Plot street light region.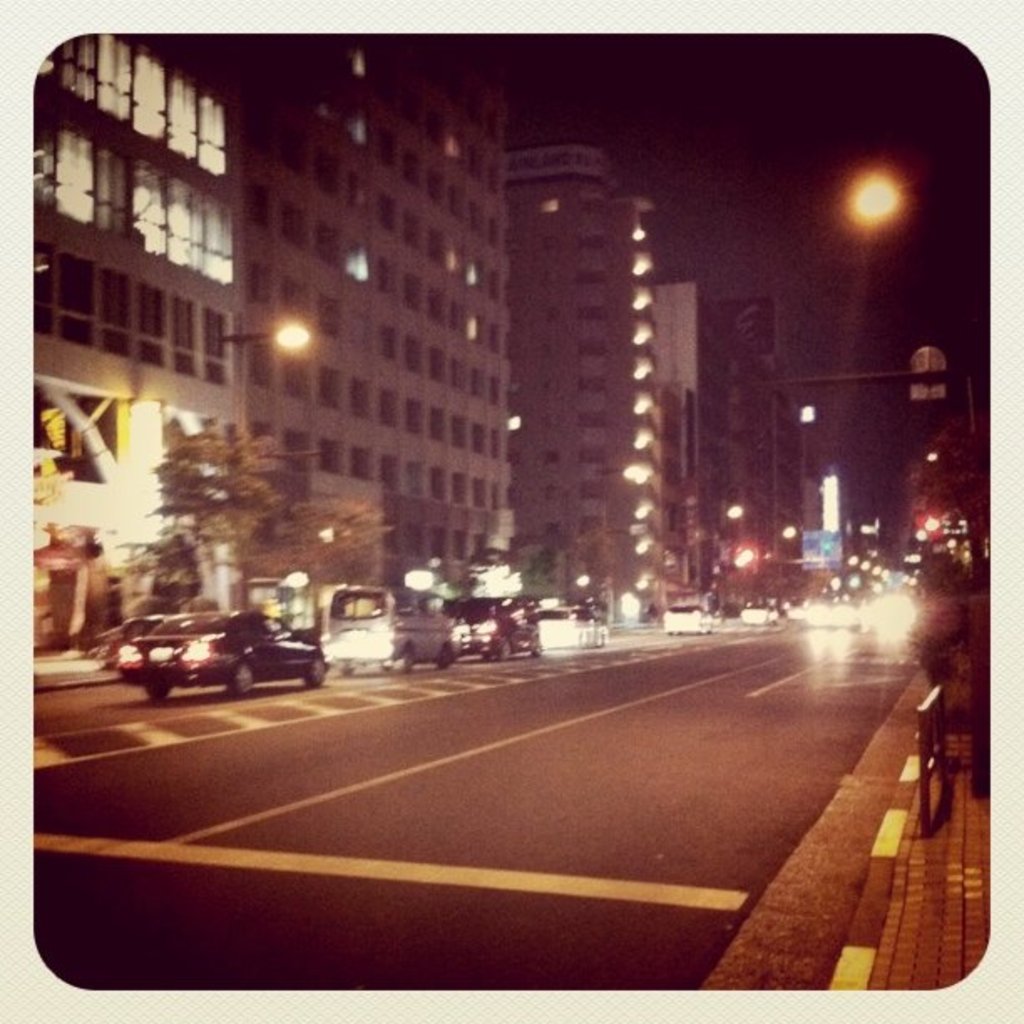
Plotted at l=223, t=321, r=318, b=420.
